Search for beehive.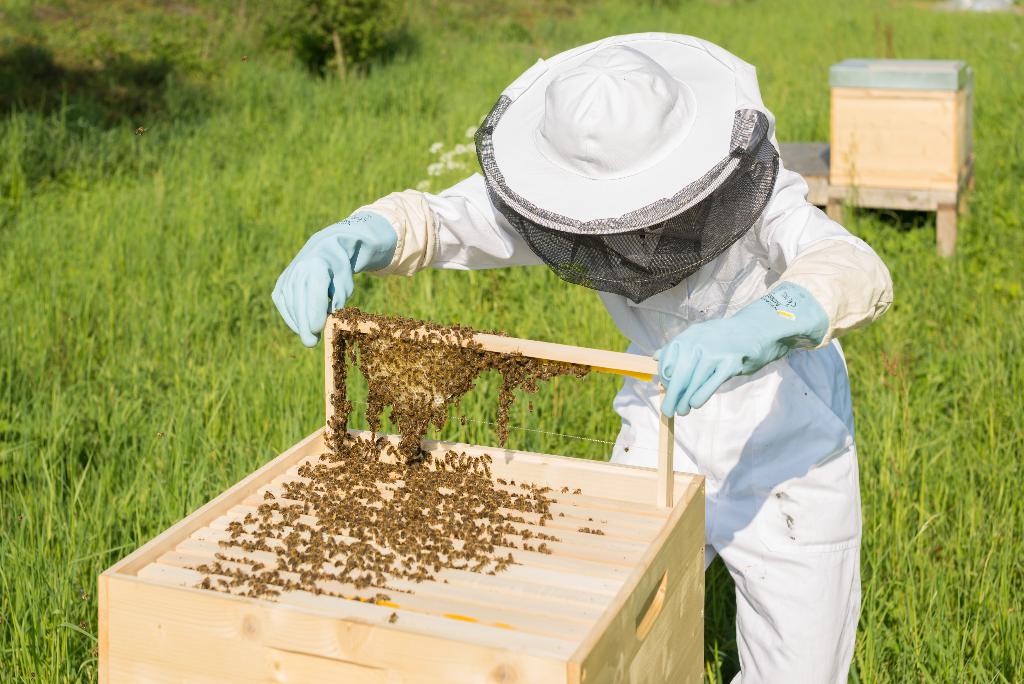
Found at [95, 309, 705, 683].
